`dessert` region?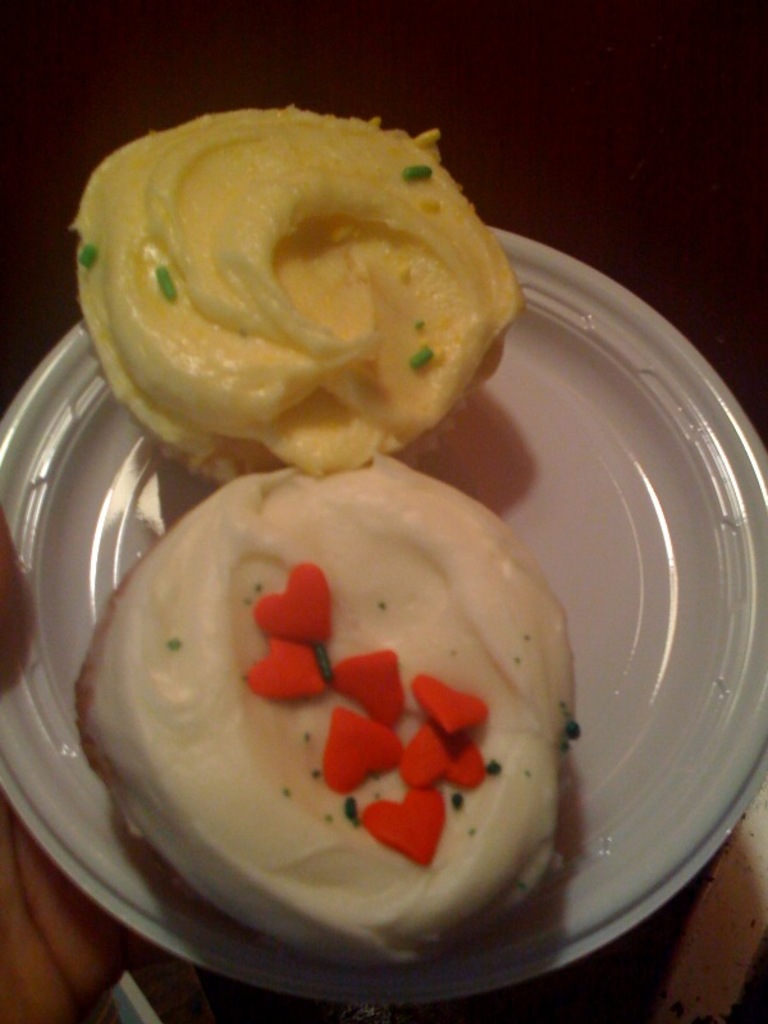
<box>95,475,602,954</box>
